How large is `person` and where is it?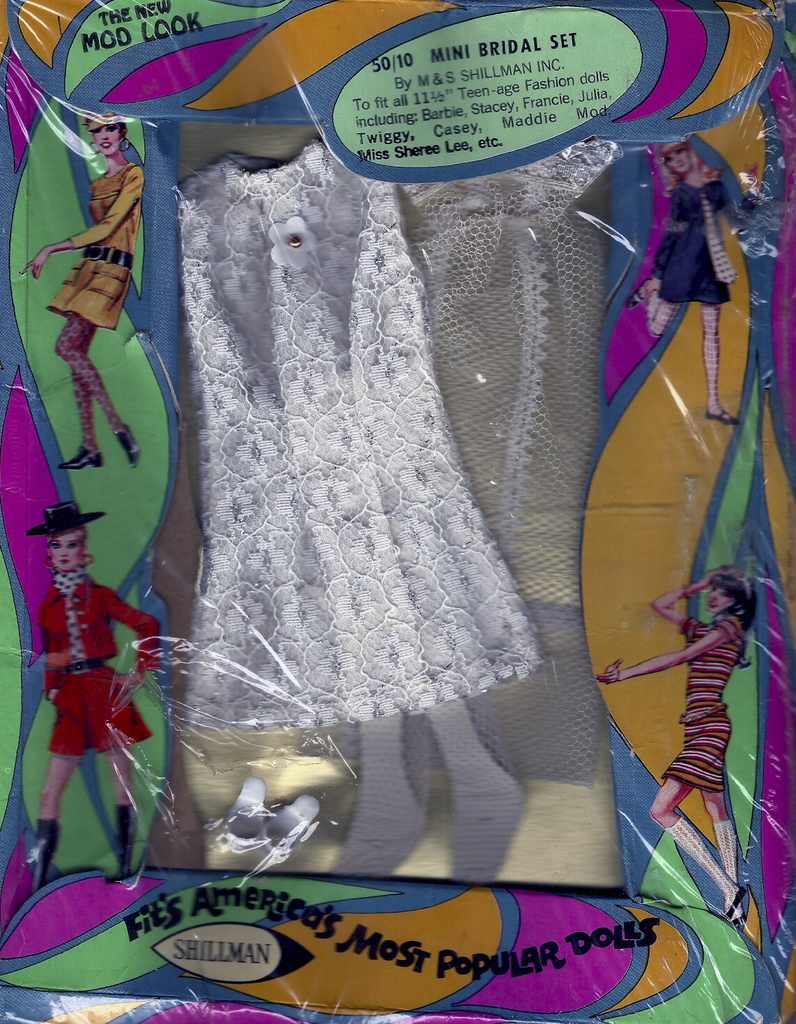
Bounding box: box(596, 561, 760, 922).
